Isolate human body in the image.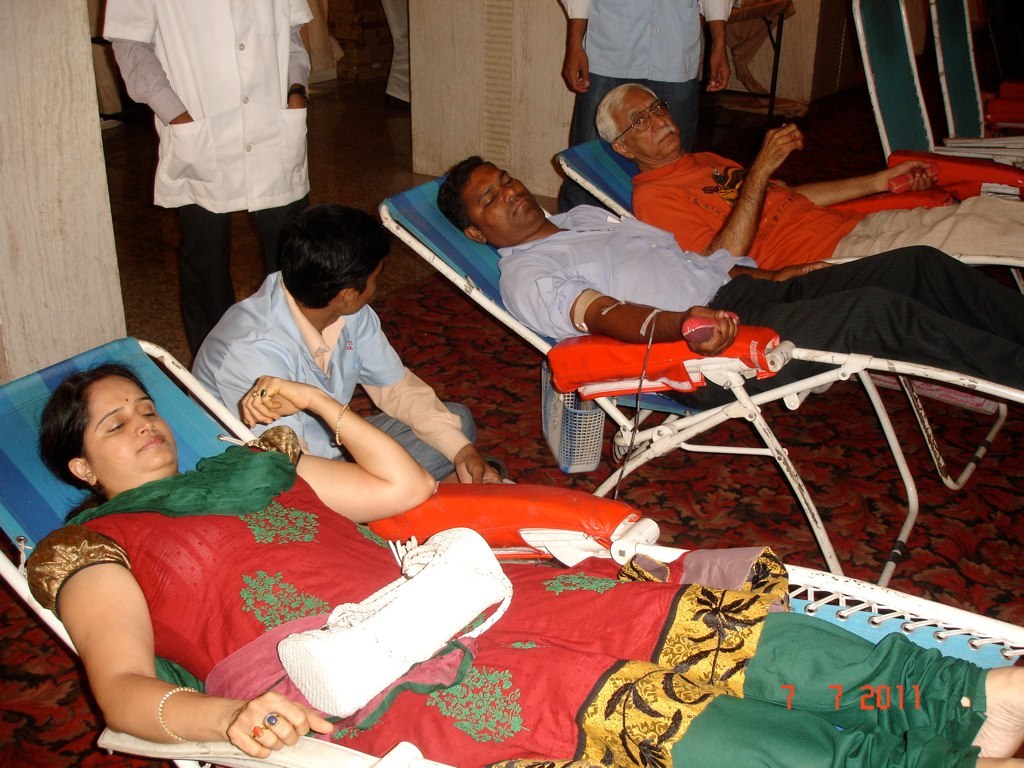
Isolated region: 26,364,1023,744.
